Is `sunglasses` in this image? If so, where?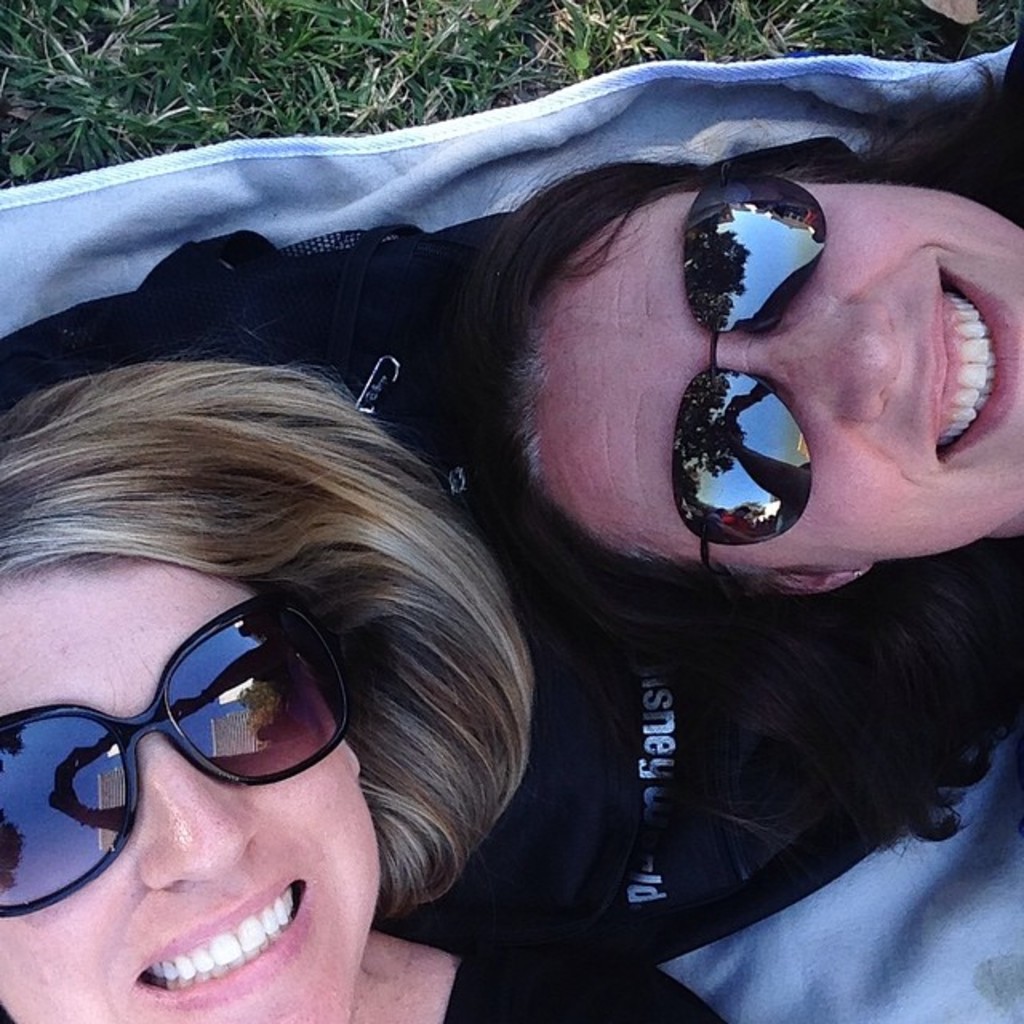
Yes, at box(670, 163, 830, 578).
